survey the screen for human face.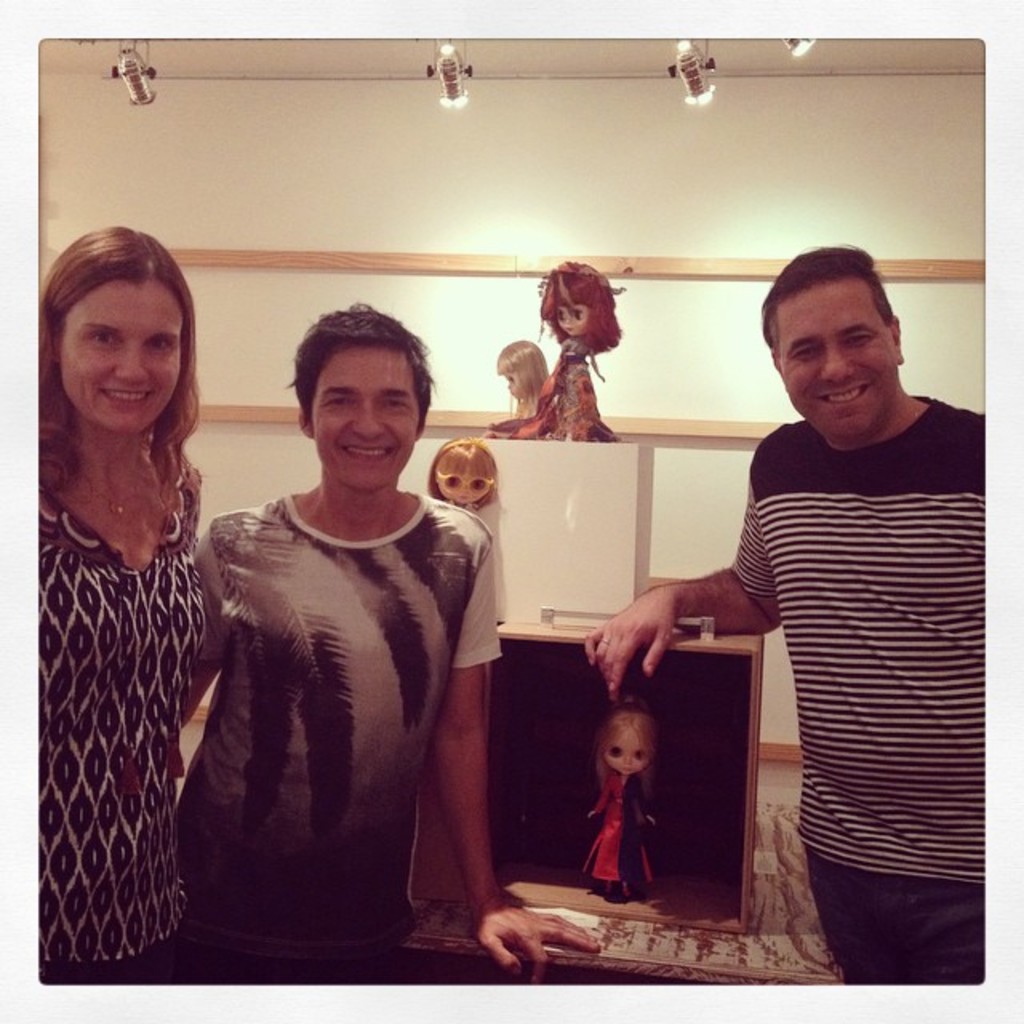
Survey found: 61,280,182,432.
